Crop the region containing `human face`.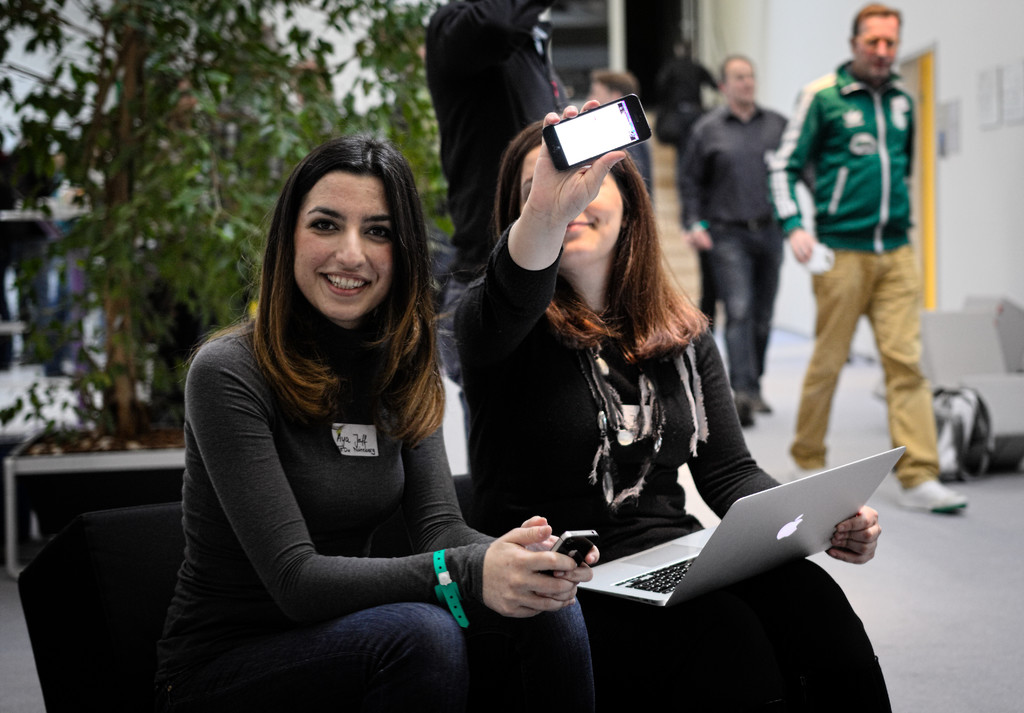
Crop region: (left=724, top=57, right=758, bottom=107).
